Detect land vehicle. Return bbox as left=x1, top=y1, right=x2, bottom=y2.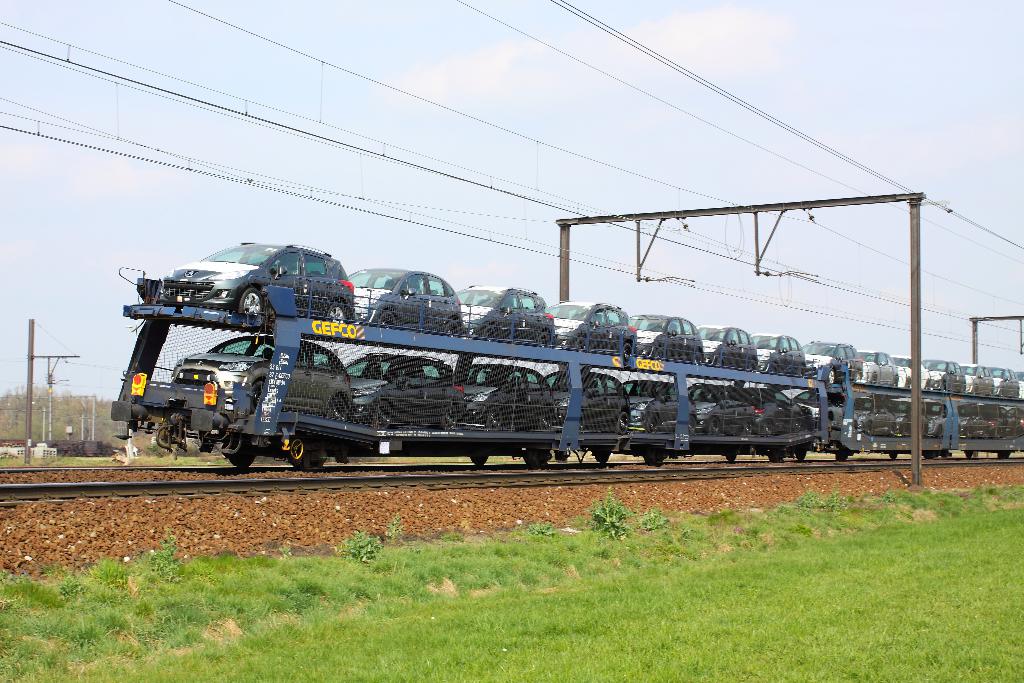
left=695, top=324, right=761, bottom=368.
